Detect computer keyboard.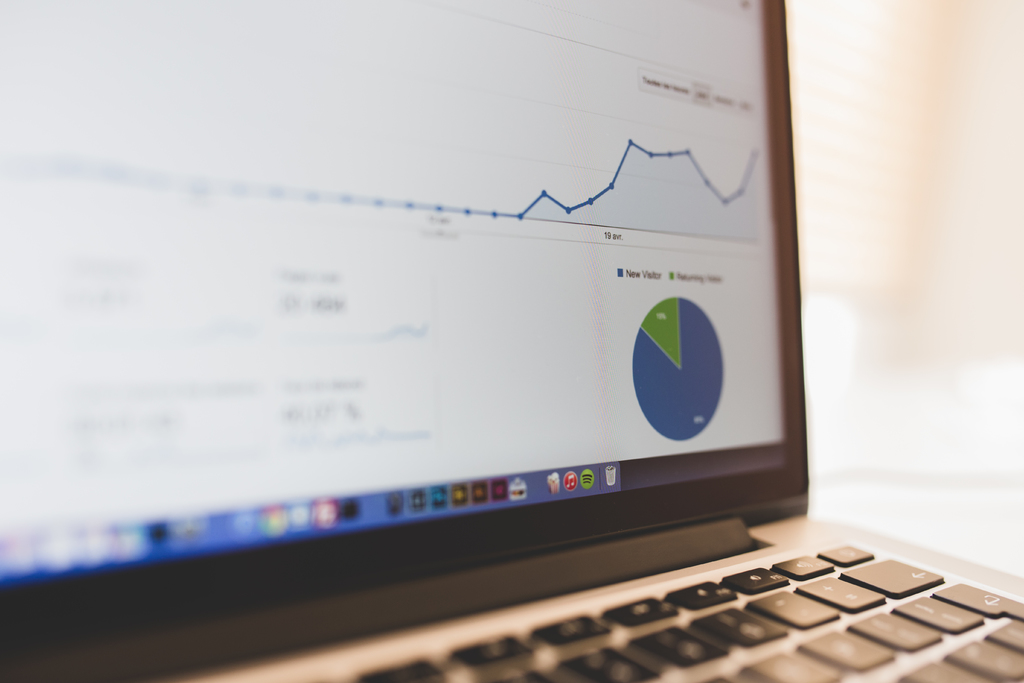
Detected at Rect(340, 542, 1023, 682).
